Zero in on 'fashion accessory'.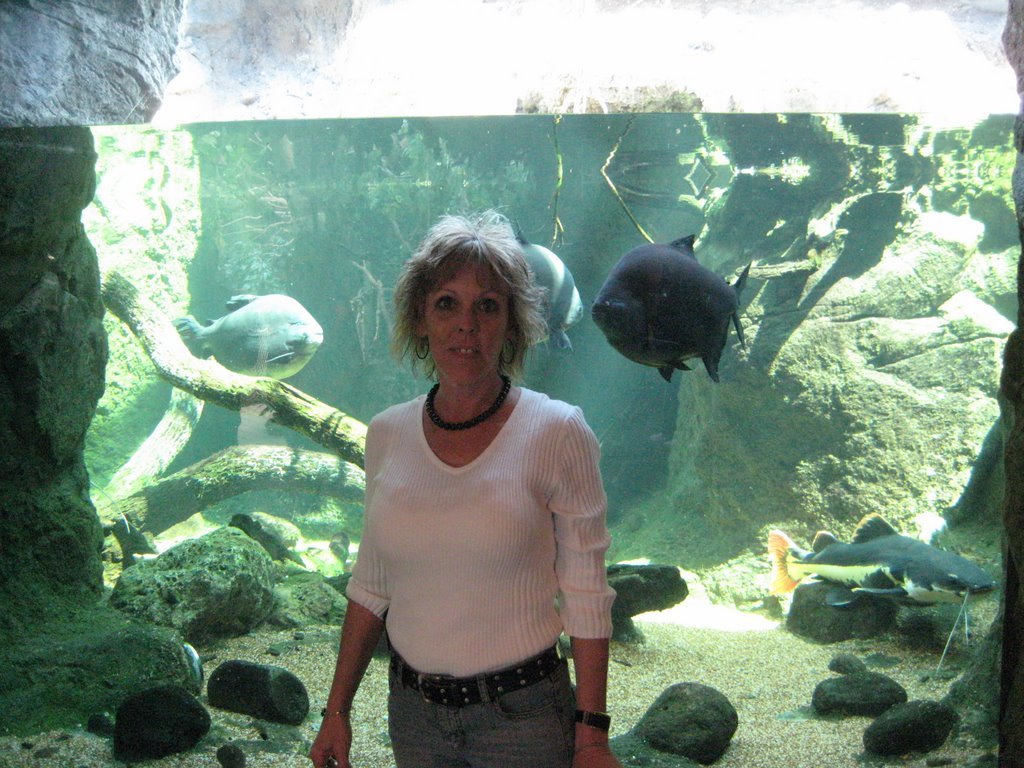
Zeroed in: [left=827, top=66, right=931, bottom=260].
